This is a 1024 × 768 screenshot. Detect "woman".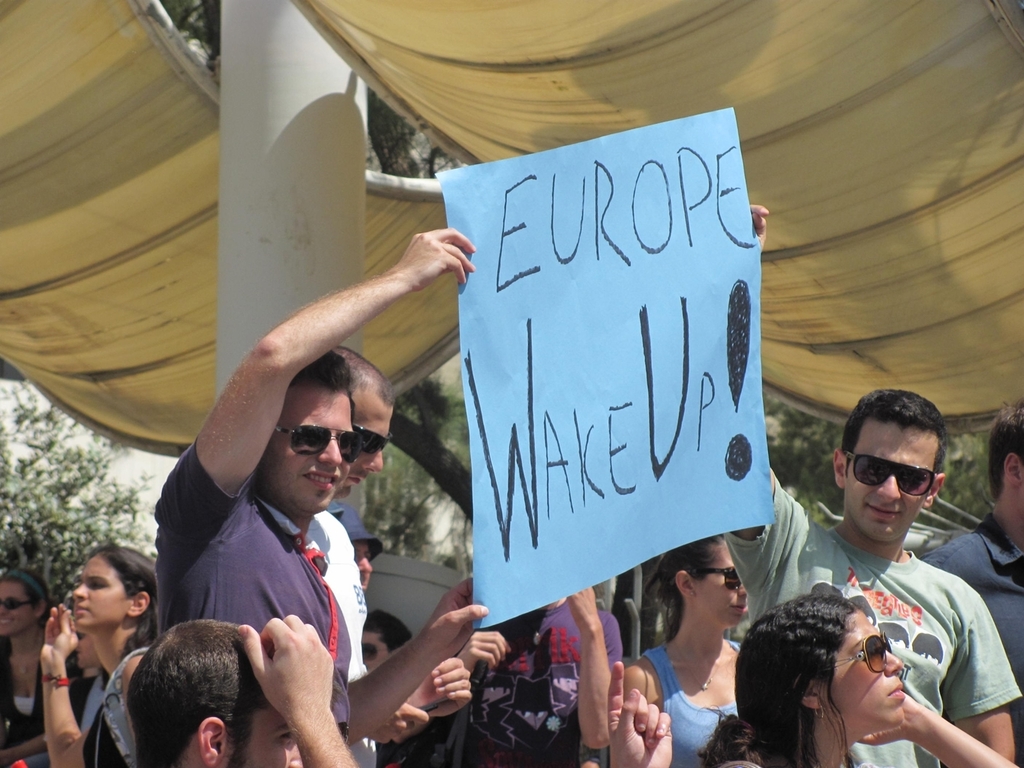
x1=697 y1=598 x2=1015 y2=767.
